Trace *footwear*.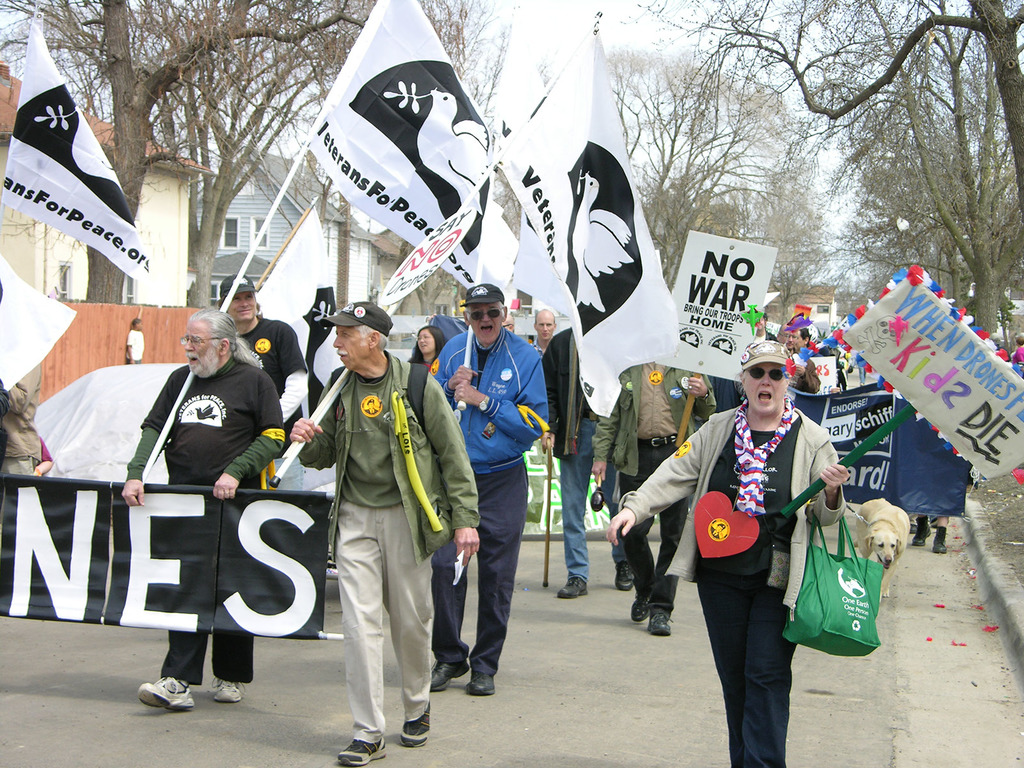
Traced to BBox(465, 668, 496, 696).
